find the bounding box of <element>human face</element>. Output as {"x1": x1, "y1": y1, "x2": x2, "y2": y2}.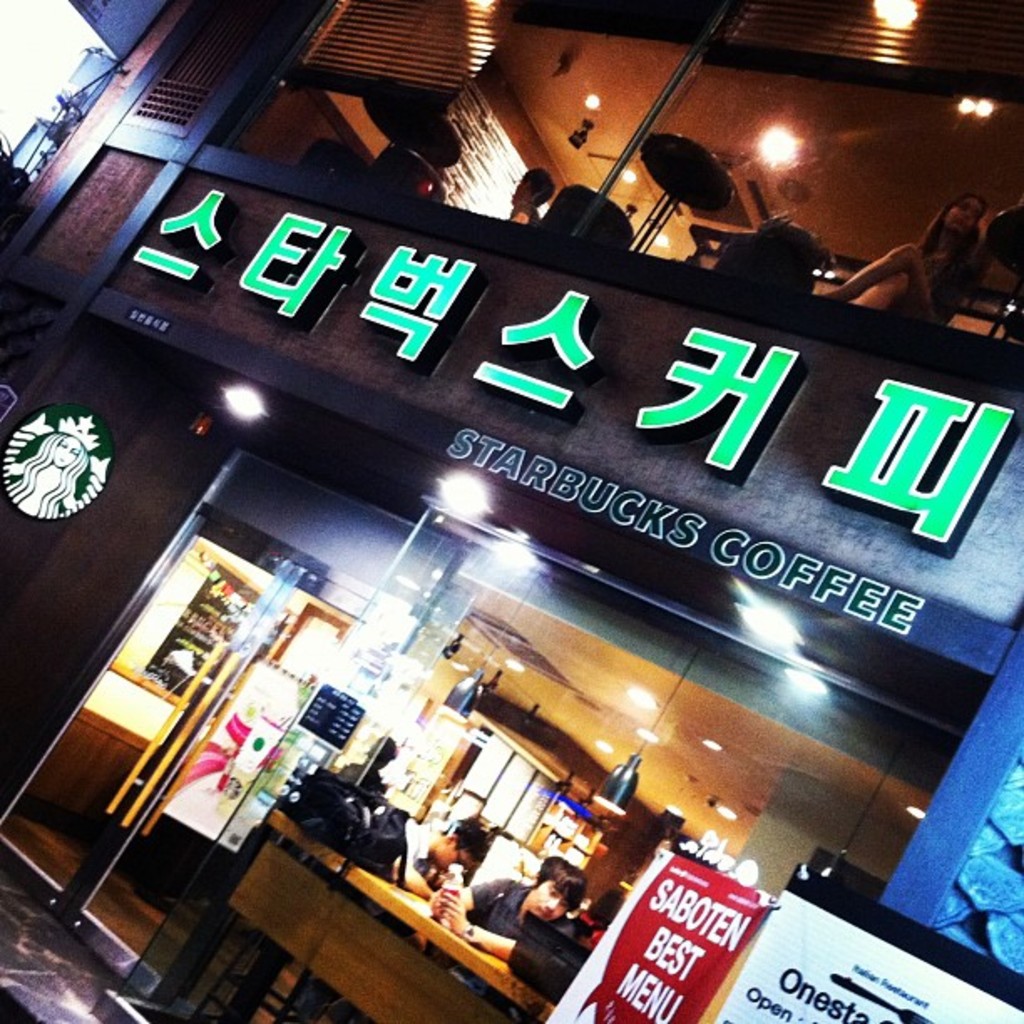
{"x1": 532, "y1": 882, "x2": 562, "y2": 920}.
